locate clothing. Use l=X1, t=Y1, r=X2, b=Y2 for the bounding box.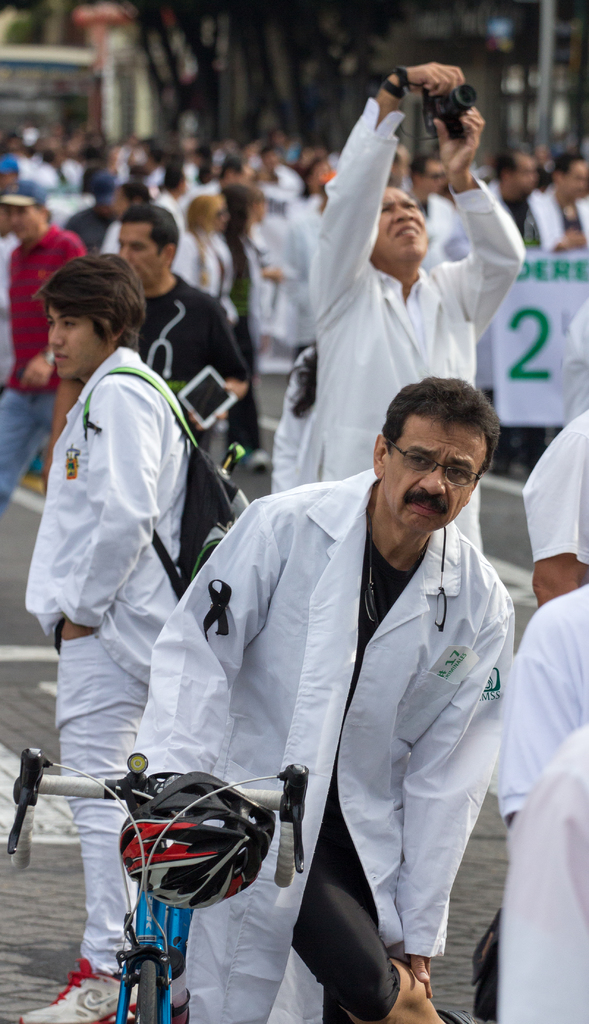
l=490, t=572, r=588, b=819.
